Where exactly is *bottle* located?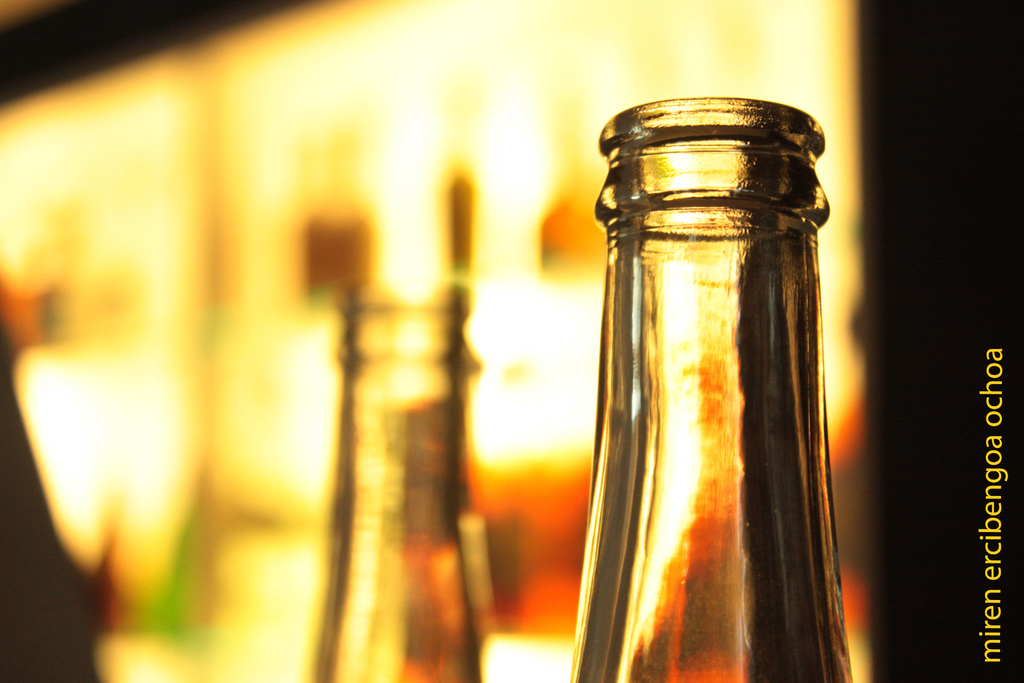
Its bounding box is locate(568, 92, 854, 682).
